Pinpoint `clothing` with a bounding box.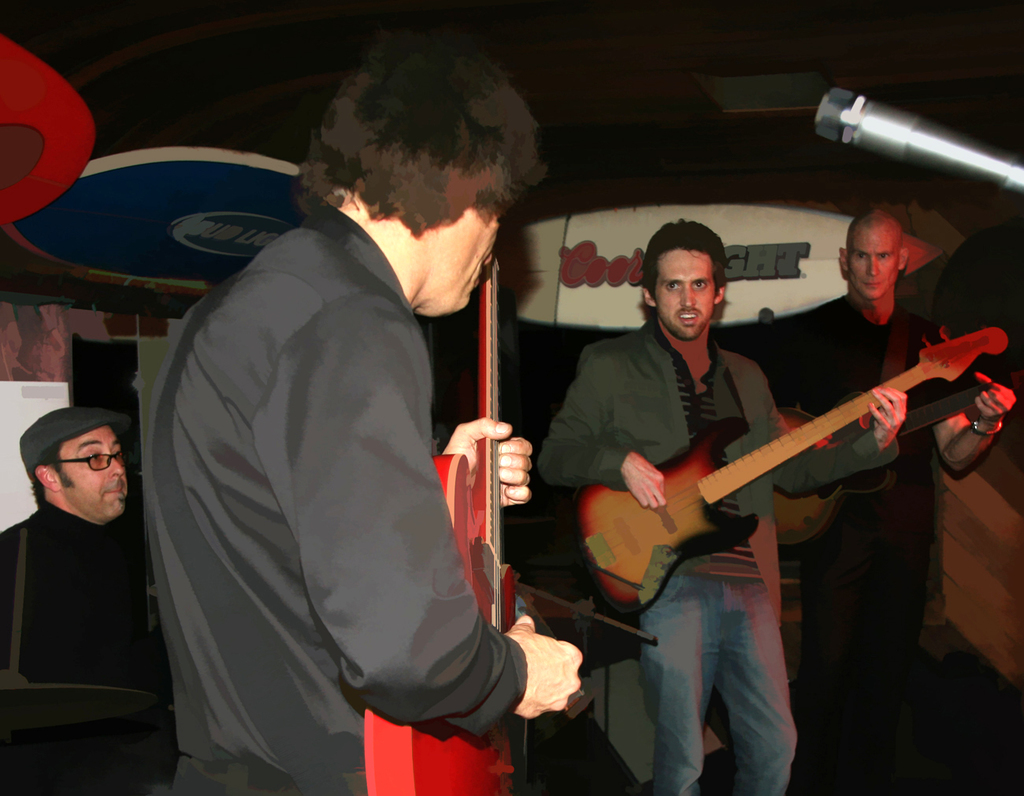
<region>546, 320, 911, 772</region>.
